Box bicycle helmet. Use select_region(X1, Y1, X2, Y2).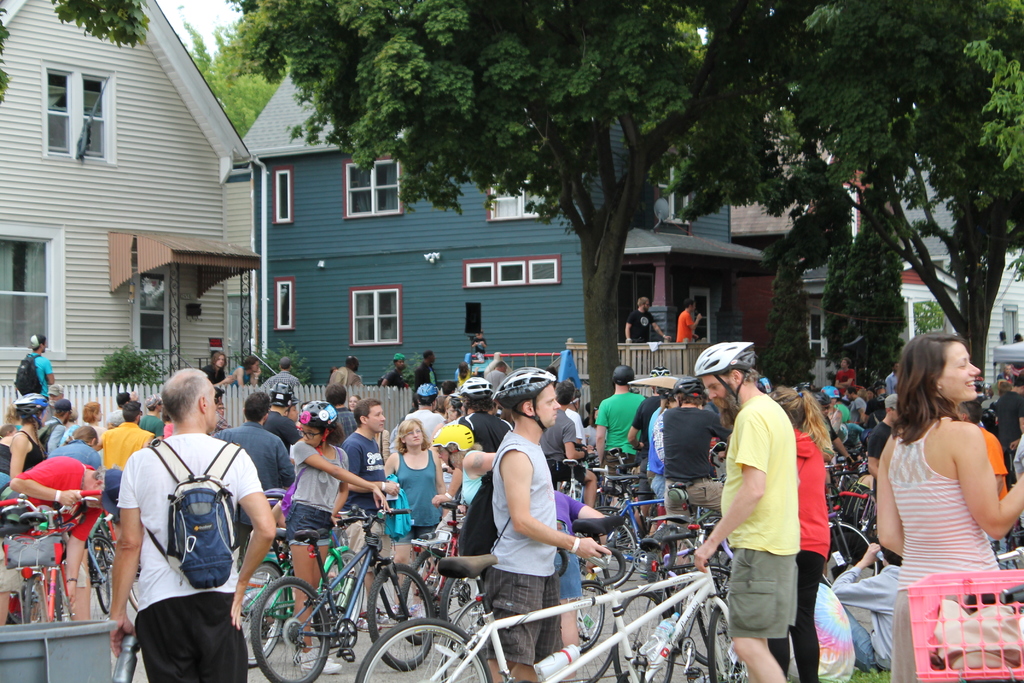
select_region(272, 380, 296, 415).
